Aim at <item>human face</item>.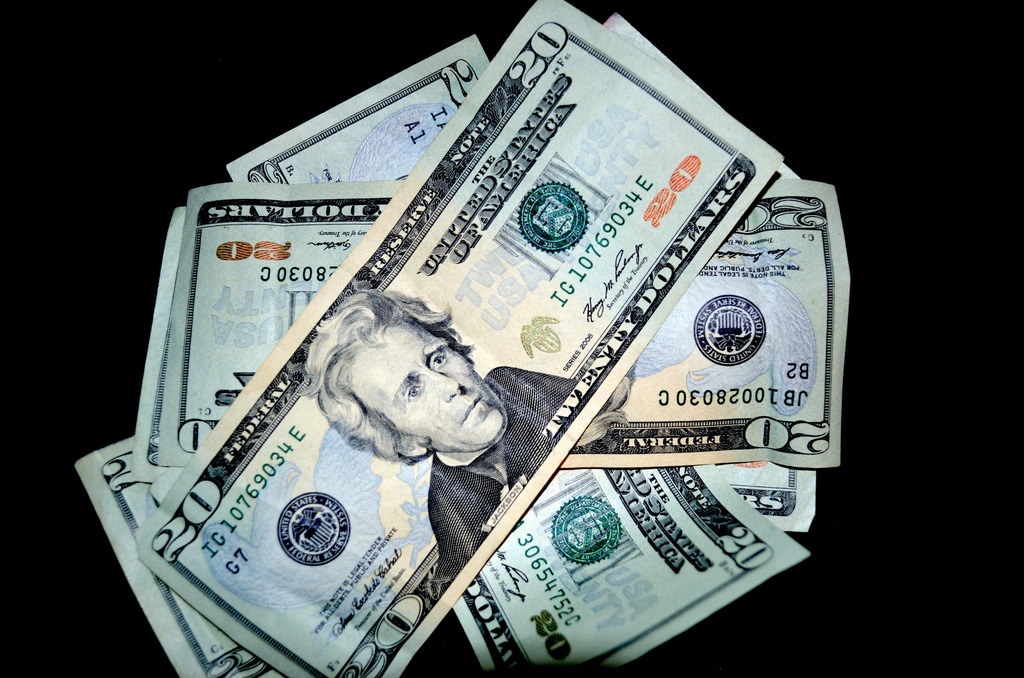
Aimed at BBox(348, 323, 508, 451).
